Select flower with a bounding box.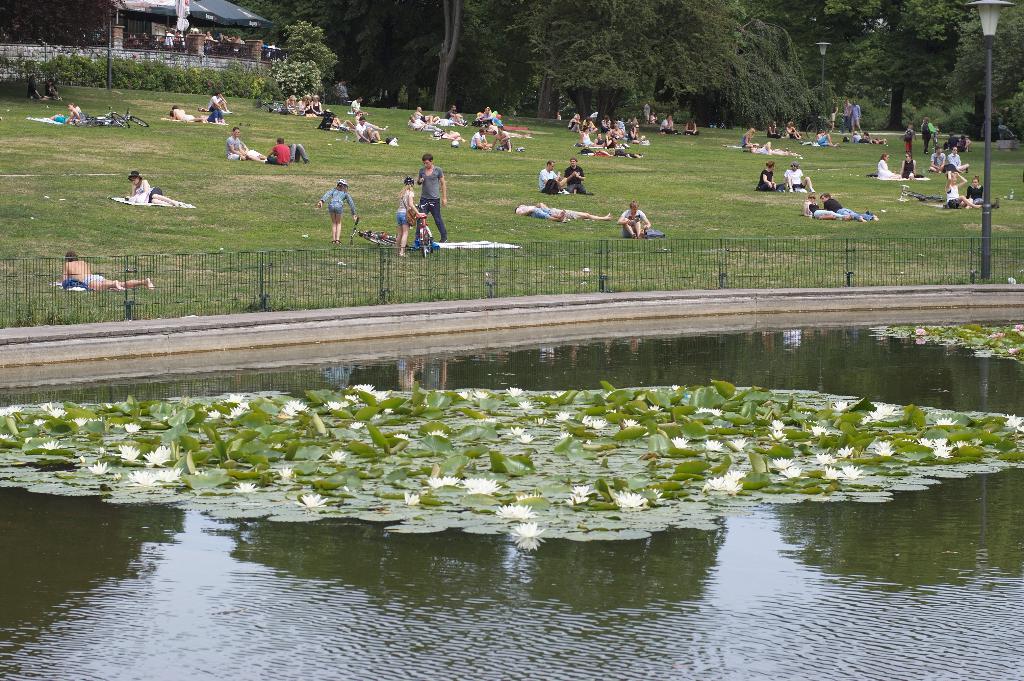
[506, 386, 525, 396].
